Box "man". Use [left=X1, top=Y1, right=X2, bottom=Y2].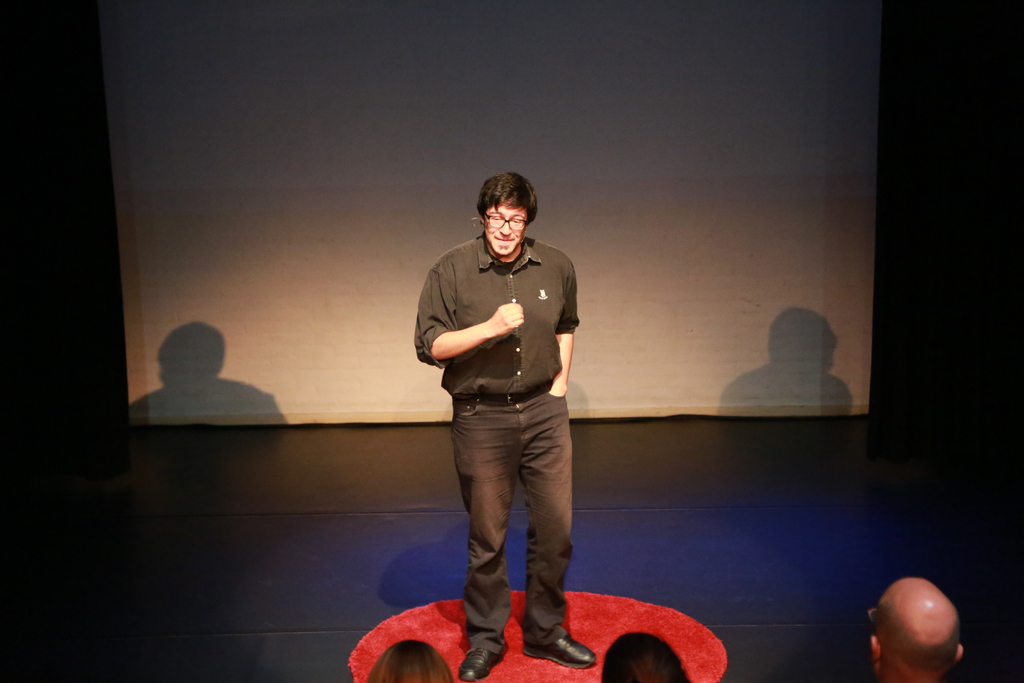
[left=400, top=170, right=602, bottom=665].
